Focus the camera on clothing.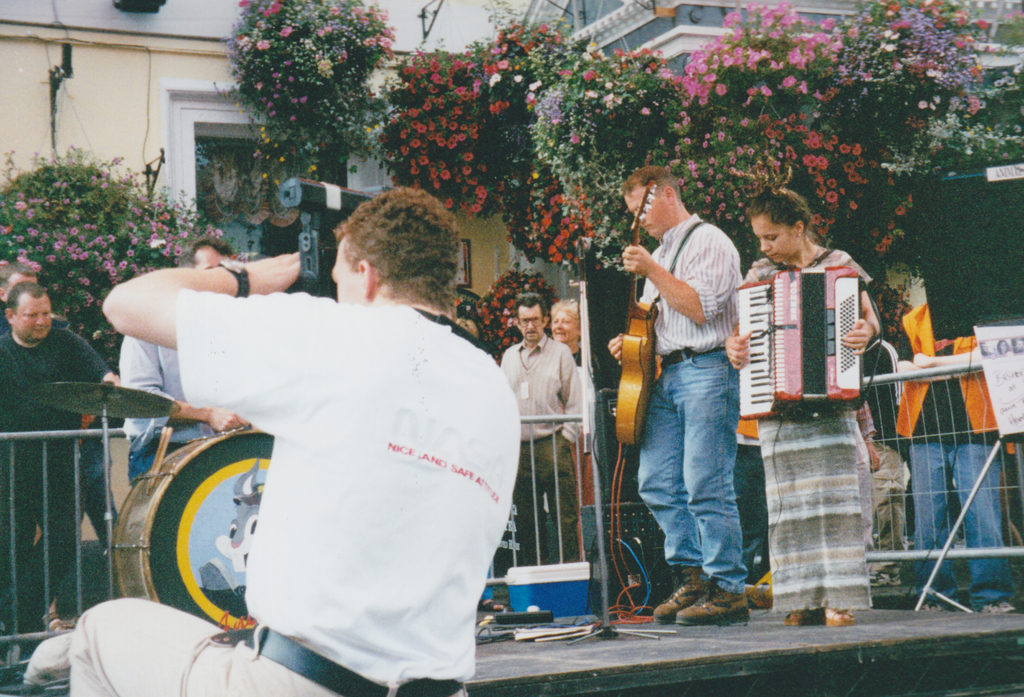
Focus region: locate(854, 401, 875, 447).
